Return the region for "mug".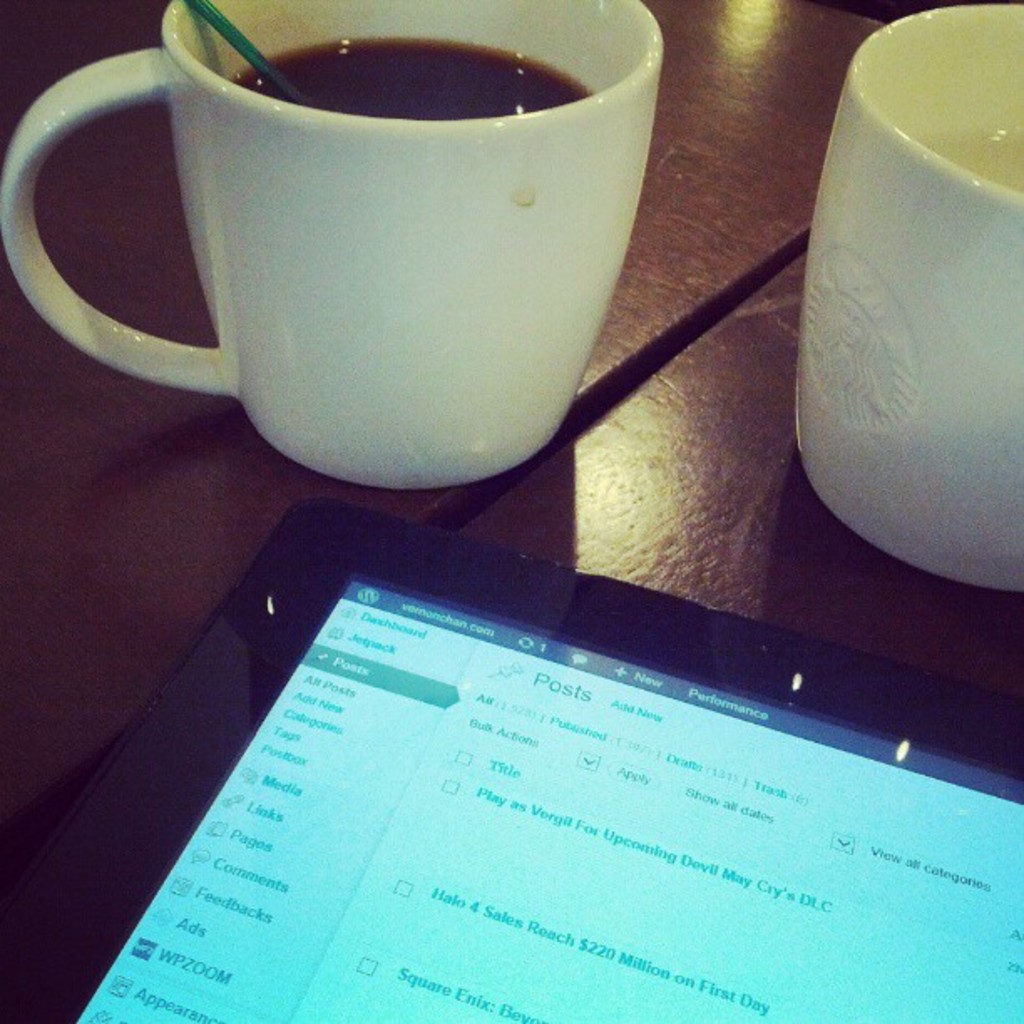
l=798, t=0, r=1022, b=596.
